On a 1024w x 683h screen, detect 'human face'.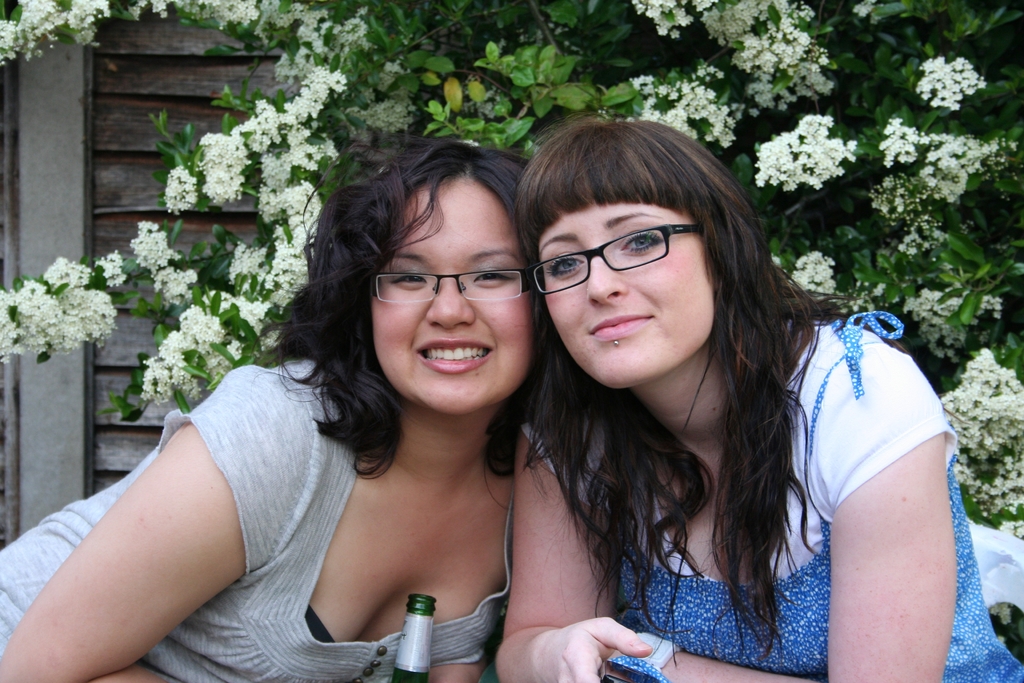
<box>374,178,529,409</box>.
